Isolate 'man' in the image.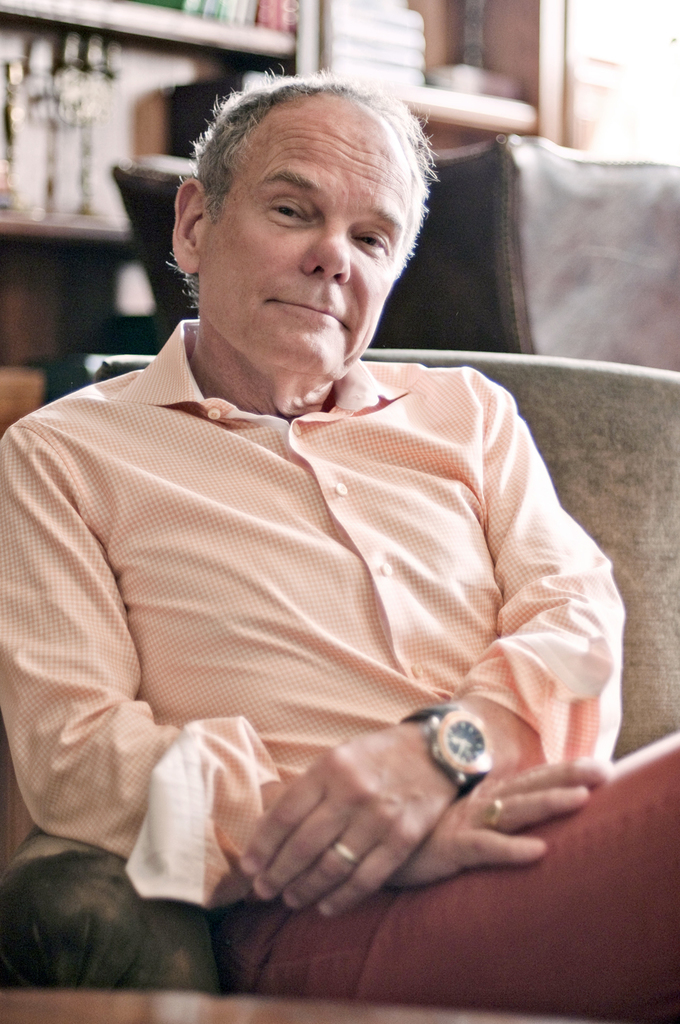
Isolated region: Rect(4, 73, 628, 912).
